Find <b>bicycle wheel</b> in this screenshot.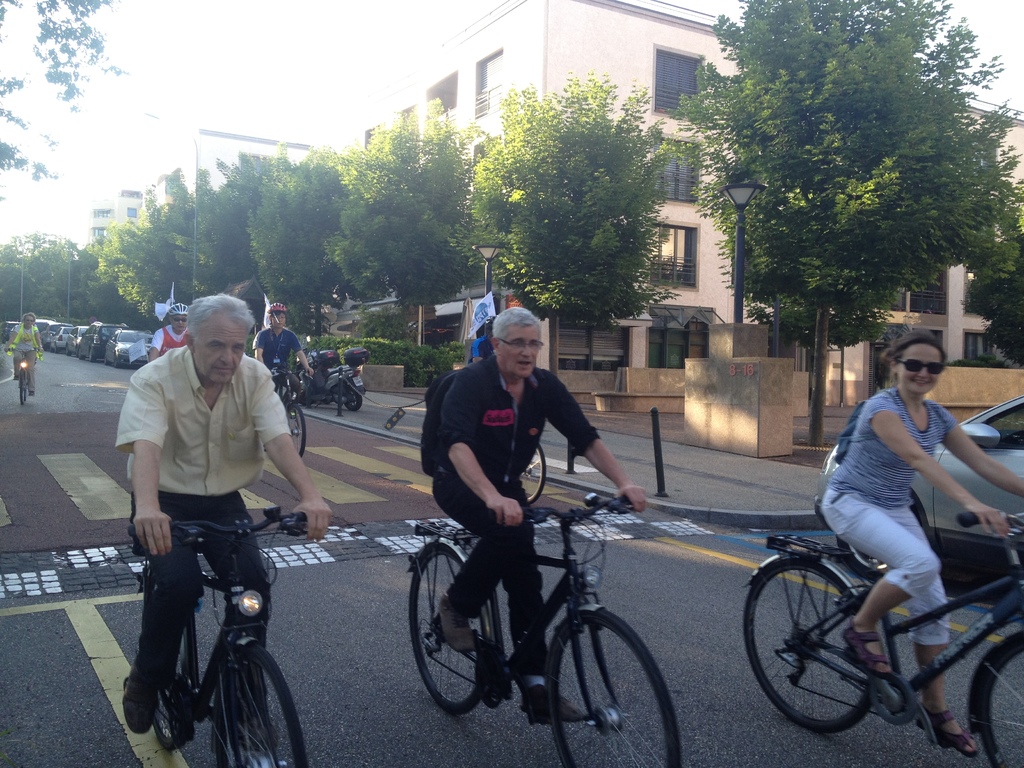
The bounding box for <b>bicycle wheel</b> is 214, 640, 309, 767.
